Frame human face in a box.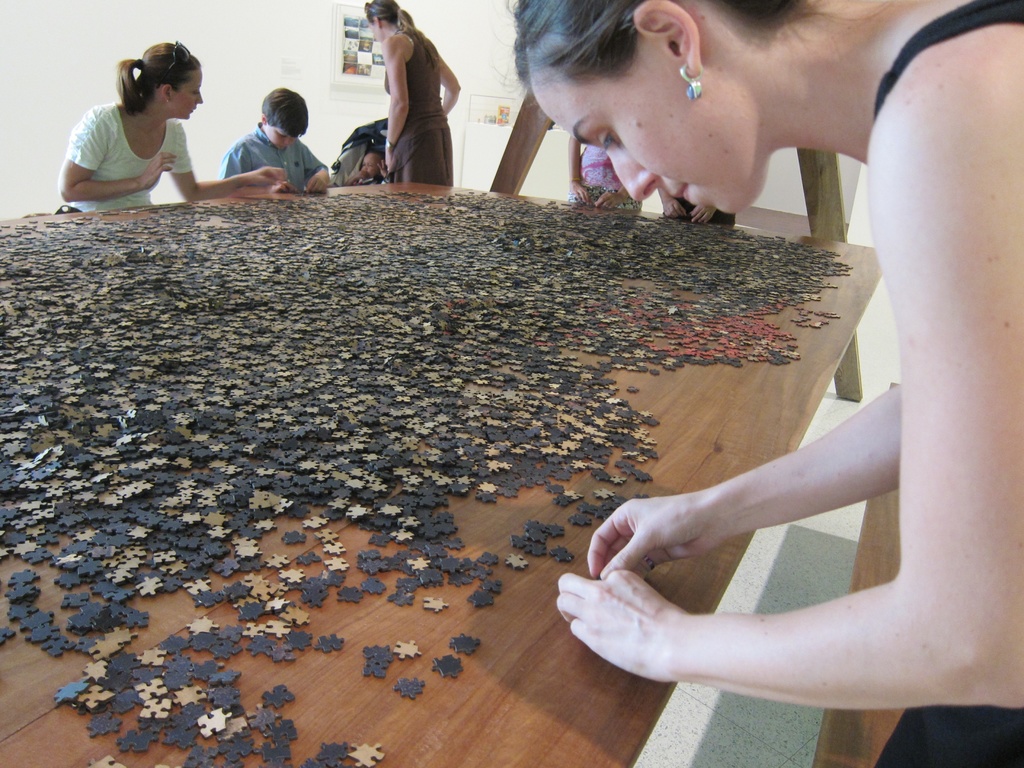
166/68/204/122.
